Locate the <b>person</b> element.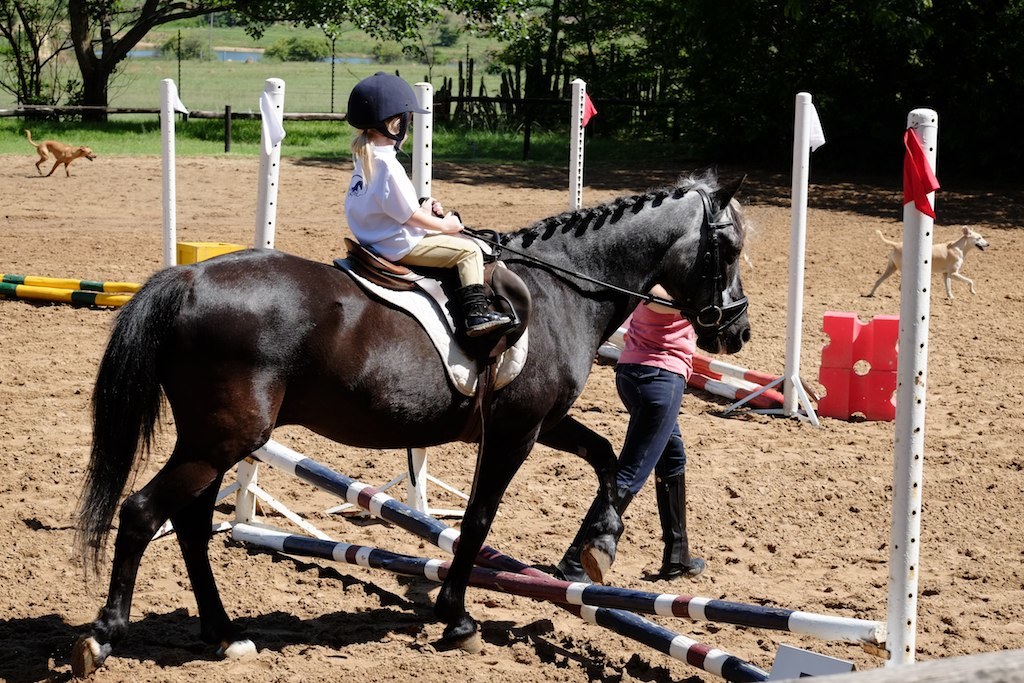
Element bbox: <box>556,284,706,589</box>.
